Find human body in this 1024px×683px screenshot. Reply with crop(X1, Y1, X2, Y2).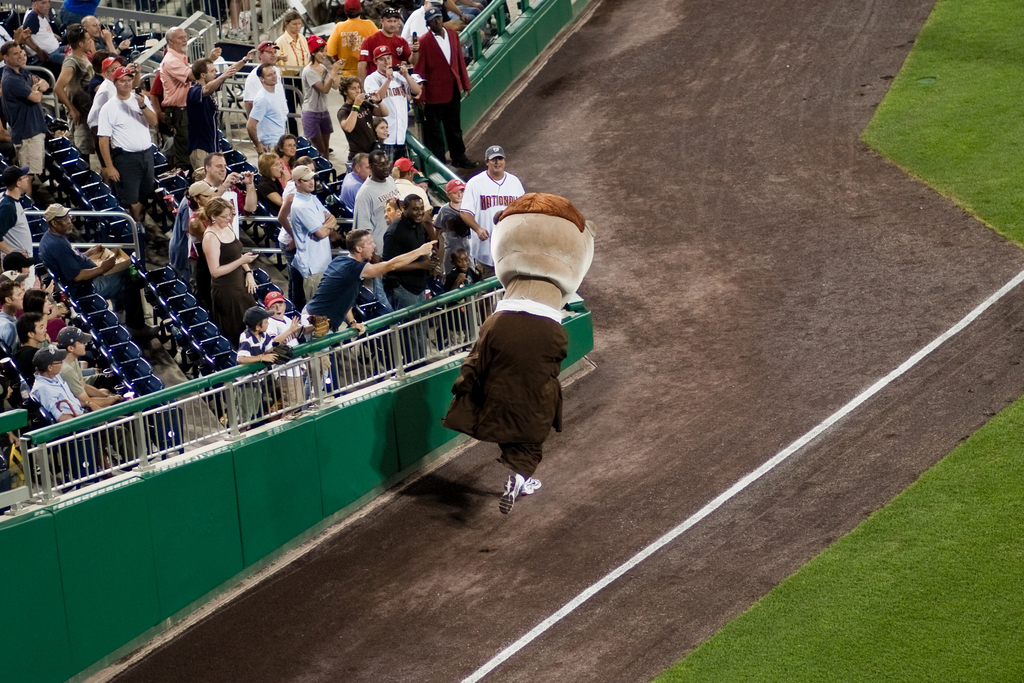
crop(263, 291, 305, 409).
